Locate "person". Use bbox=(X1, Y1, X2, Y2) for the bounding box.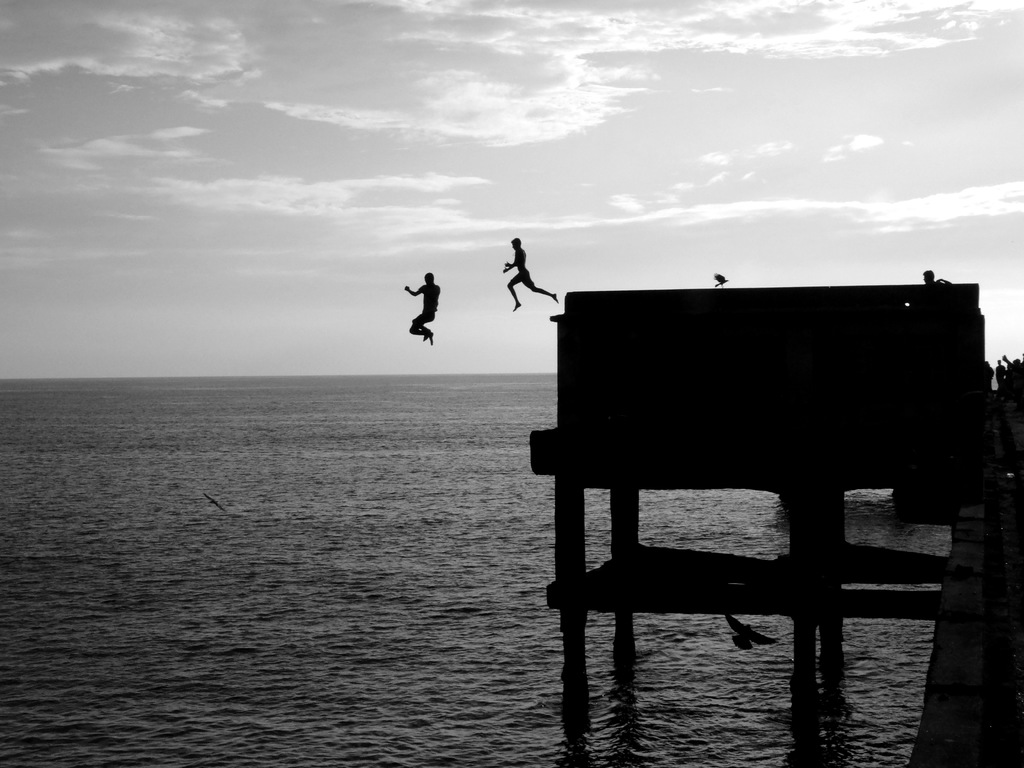
bbox=(991, 358, 1007, 390).
